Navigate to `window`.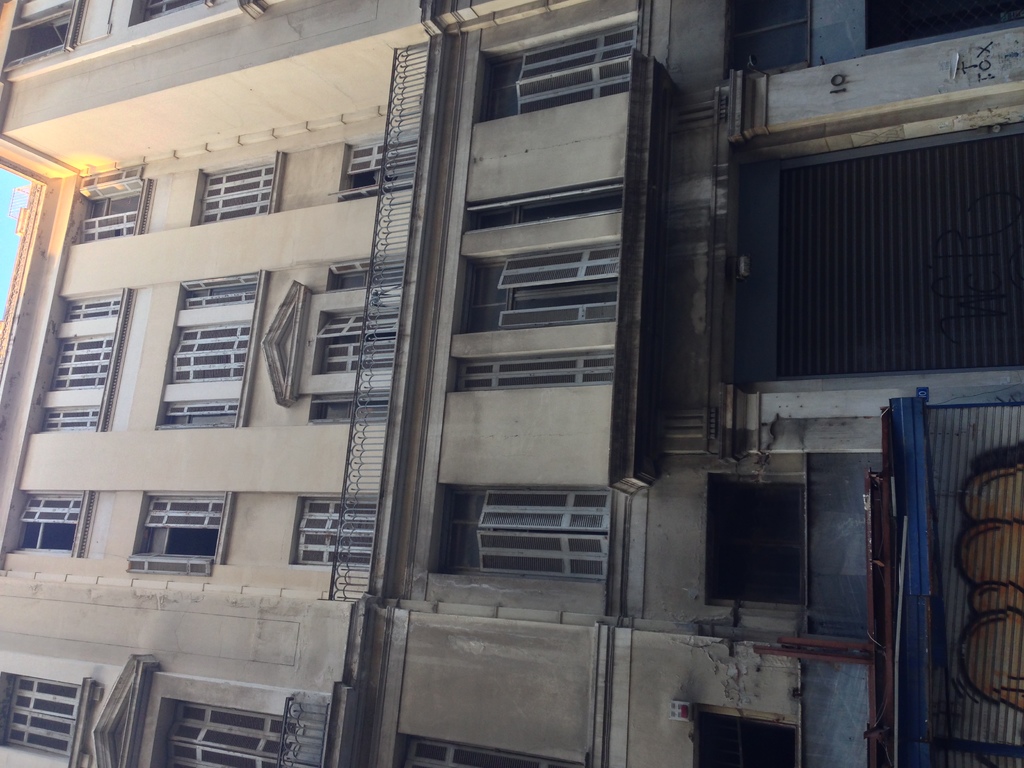
Navigation target: select_region(451, 353, 615, 389).
